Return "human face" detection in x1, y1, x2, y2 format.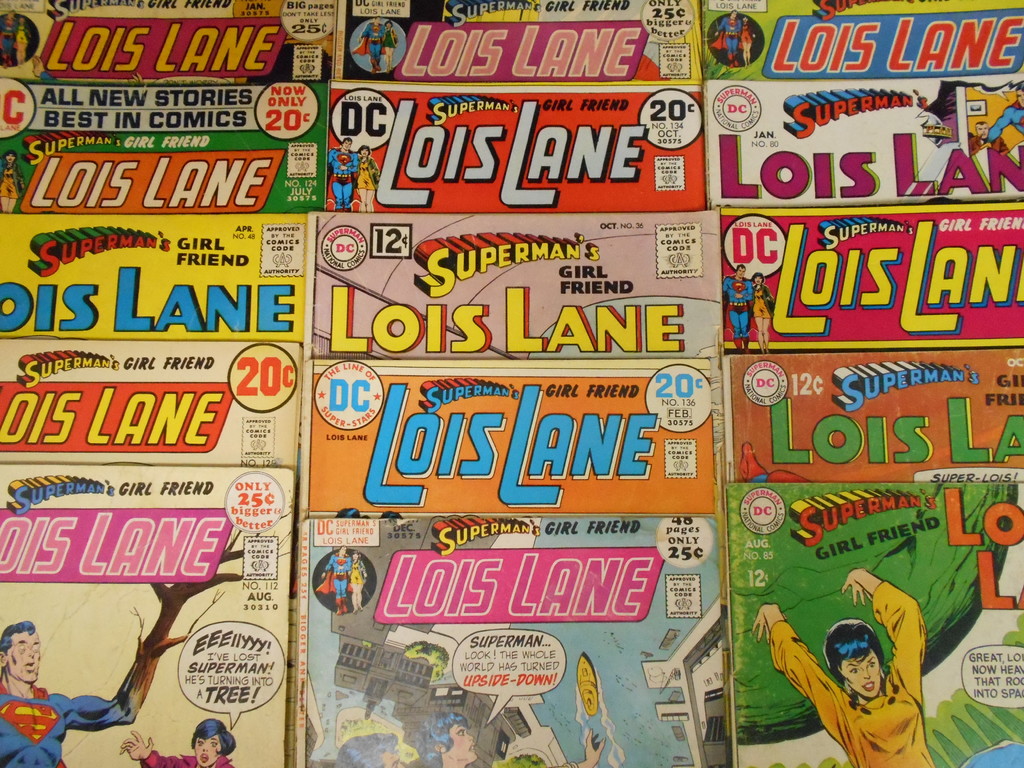
840, 655, 876, 695.
